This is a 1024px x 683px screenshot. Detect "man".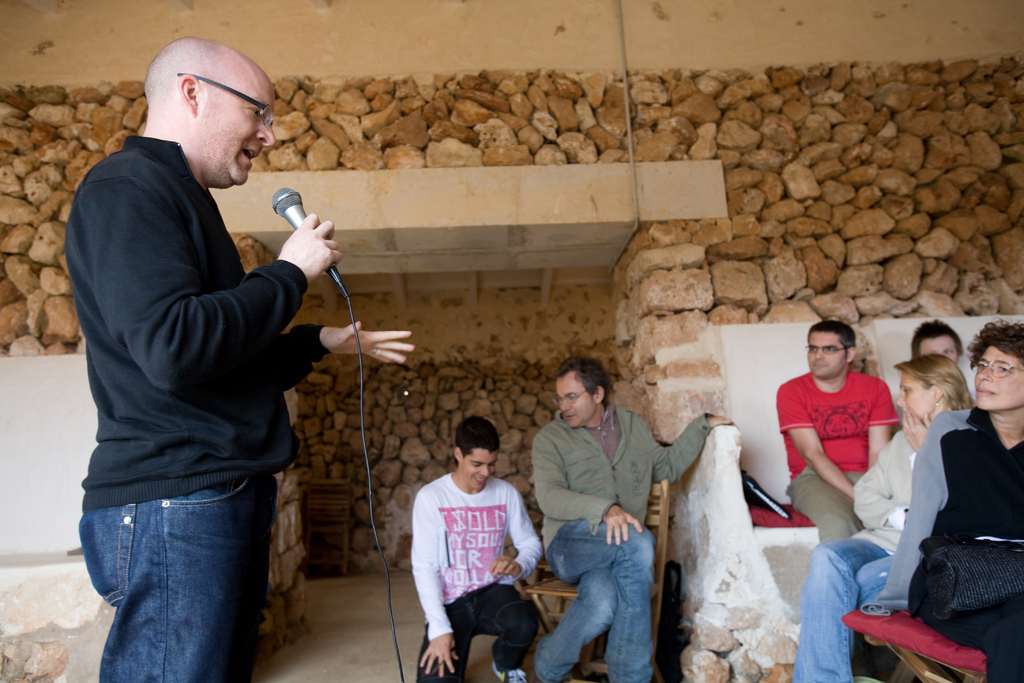
410,409,547,682.
